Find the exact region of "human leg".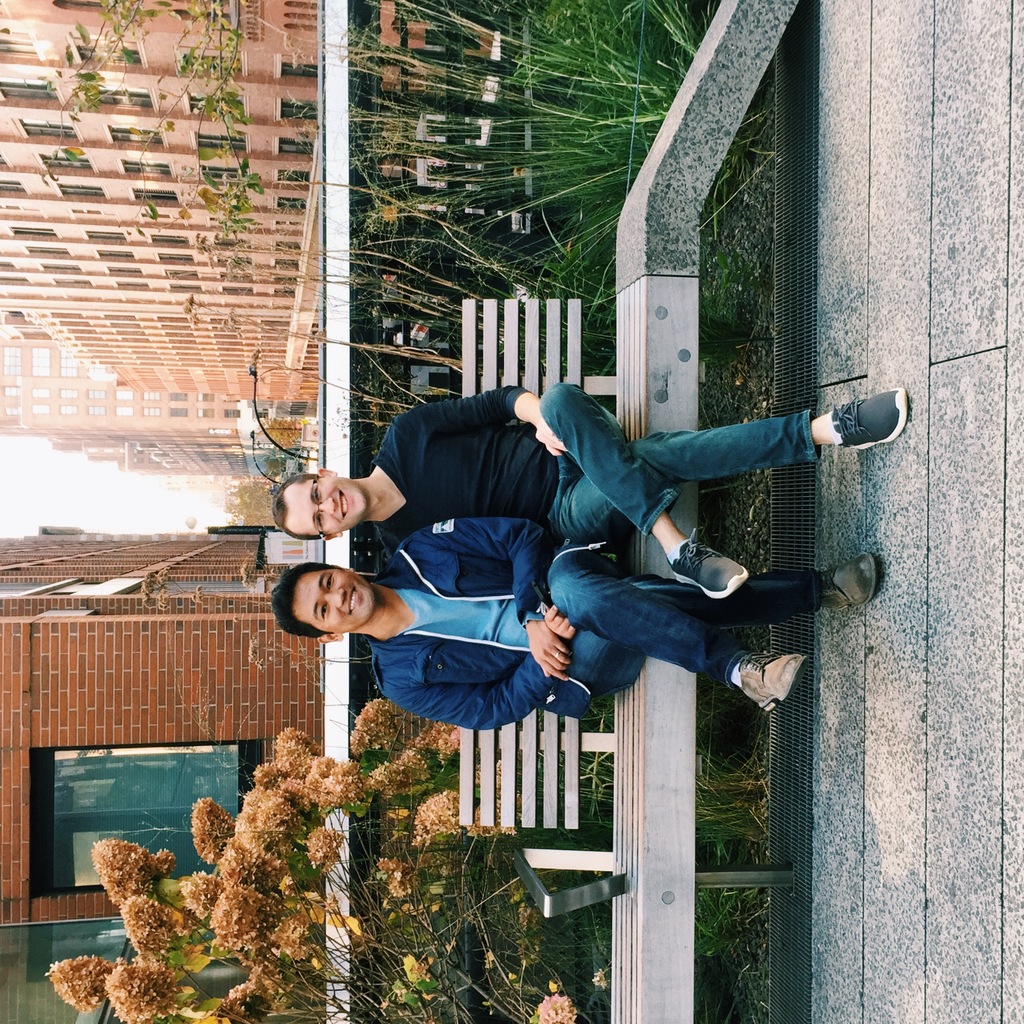
Exact region: x1=564 y1=555 x2=882 y2=695.
